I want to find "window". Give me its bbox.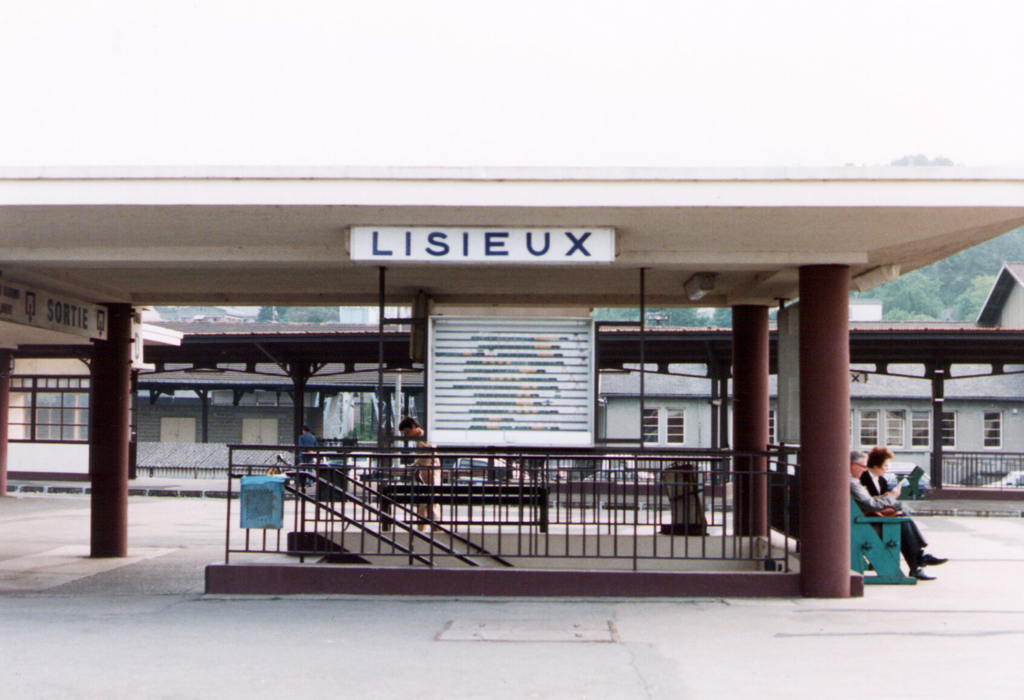
(855,399,899,448).
